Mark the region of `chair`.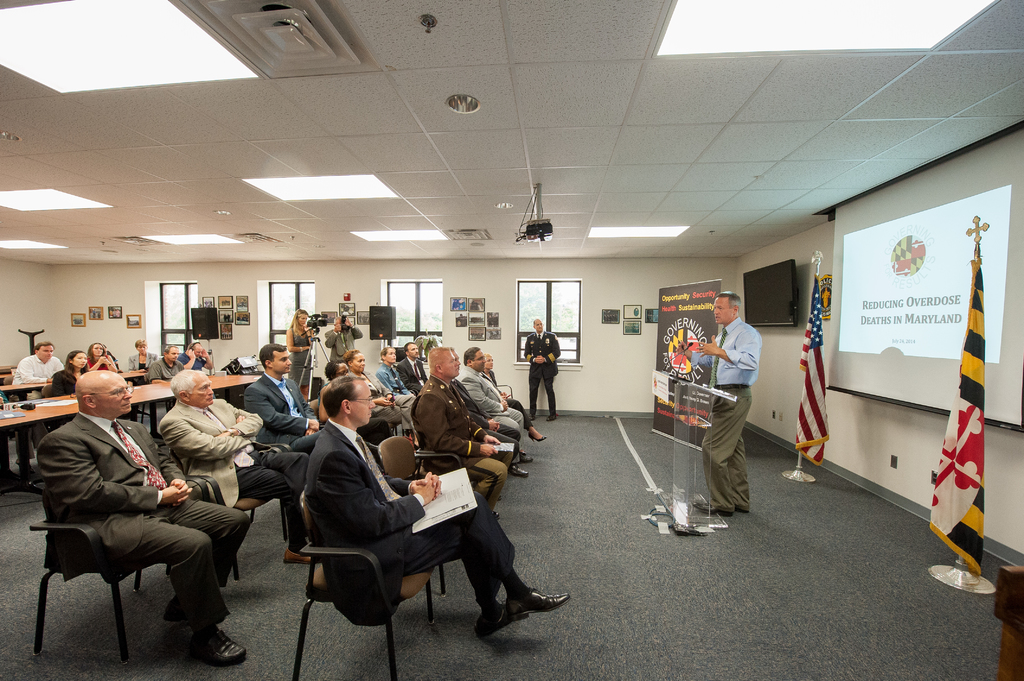
Region: bbox=(290, 483, 434, 680).
